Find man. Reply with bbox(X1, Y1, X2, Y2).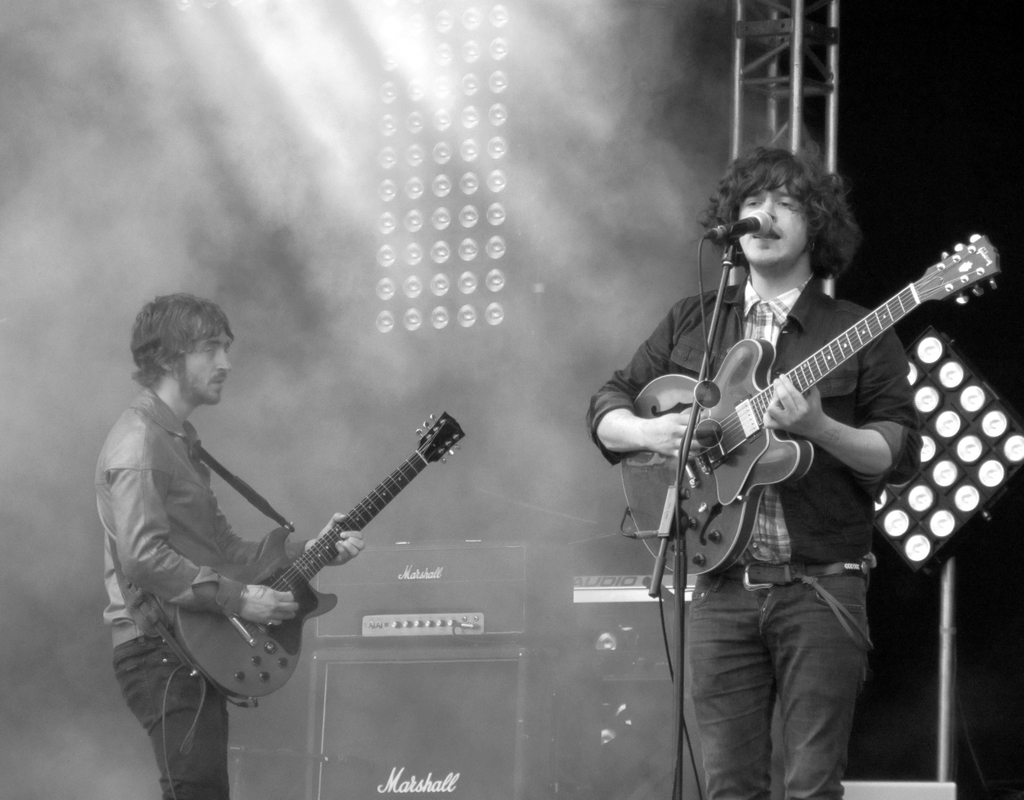
bbox(94, 264, 344, 753).
